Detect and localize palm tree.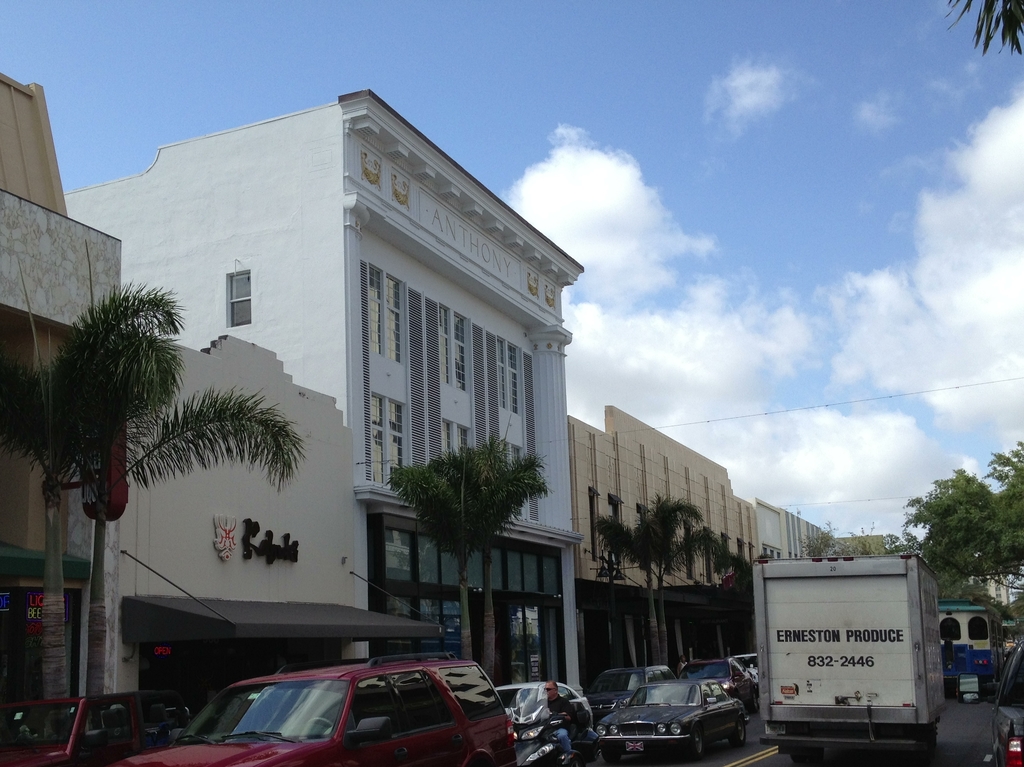
Localized at select_region(685, 520, 752, 659).
